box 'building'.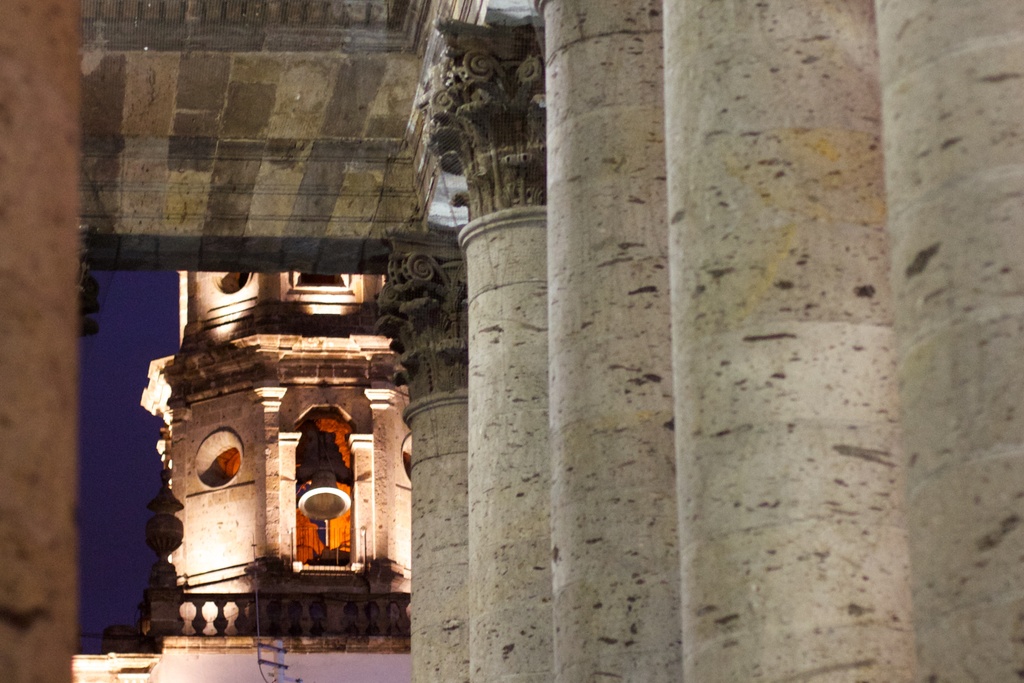
<box>70,267,416,682</box>.
